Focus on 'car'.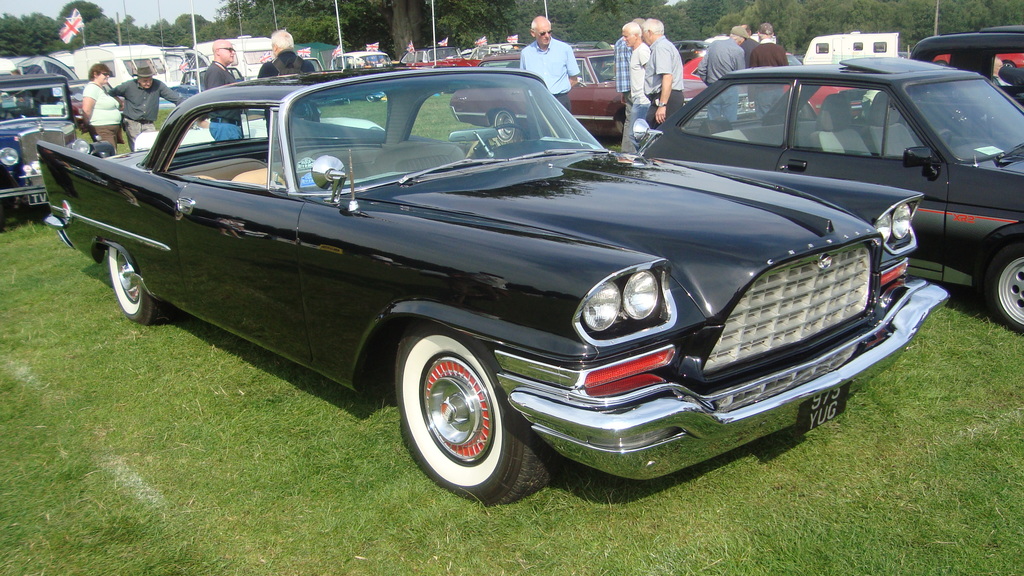
Focused at (672, 40, 708, 61).
